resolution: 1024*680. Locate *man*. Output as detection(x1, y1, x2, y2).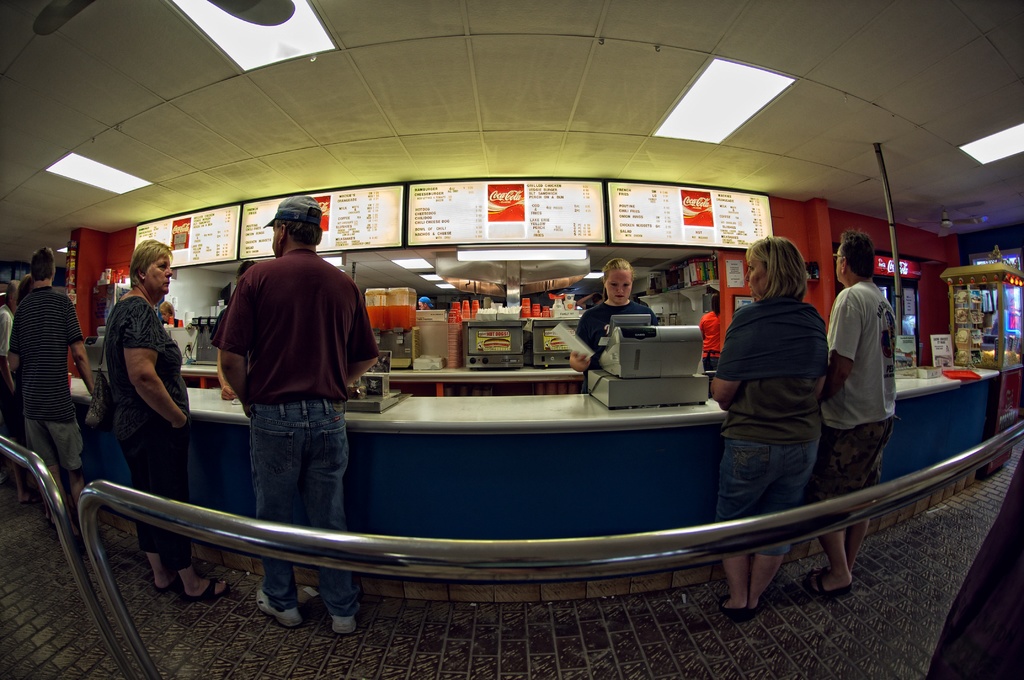
detection(6, 246, 92, 518).
